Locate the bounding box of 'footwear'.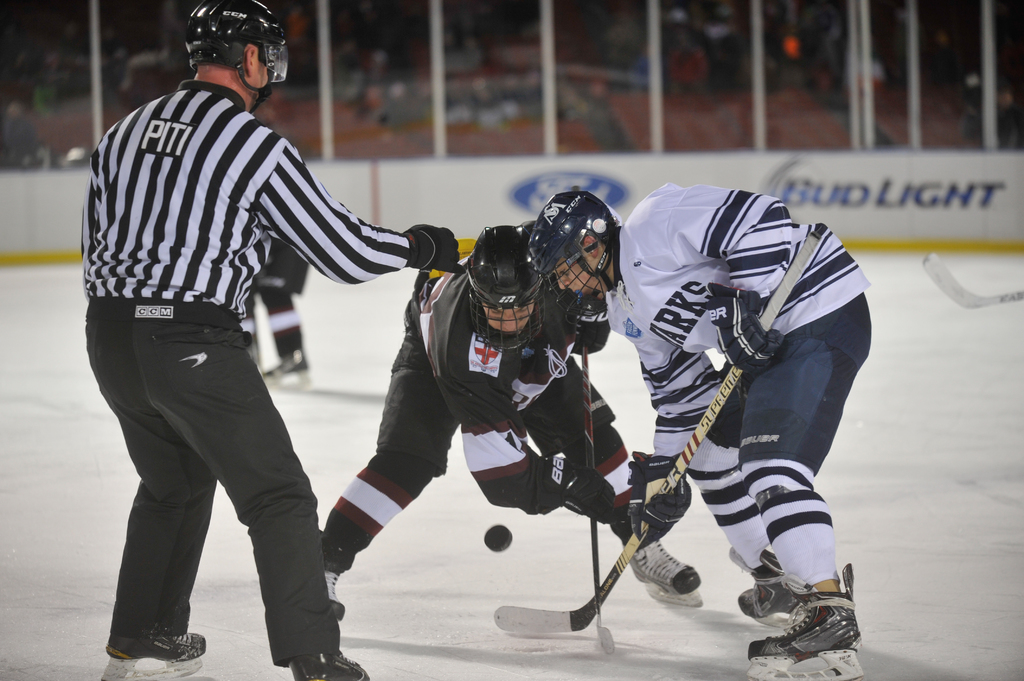
Bounding box: [left=743, top=589, right=860, bottom=680].
